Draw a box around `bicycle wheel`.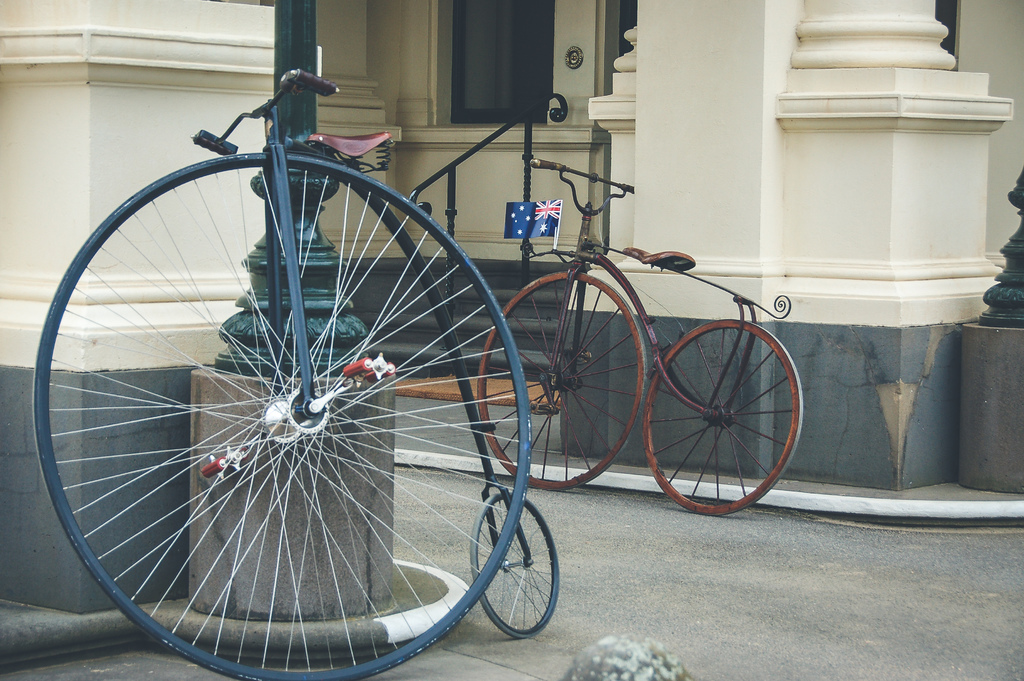
33, 151, 530, 680.
